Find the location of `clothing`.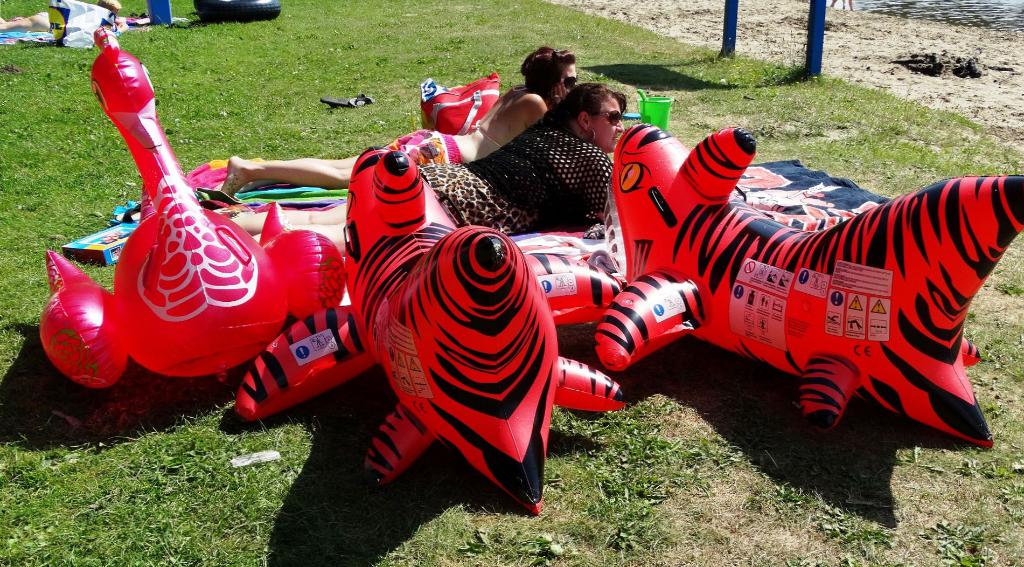
Location: 423 115 601 256.
